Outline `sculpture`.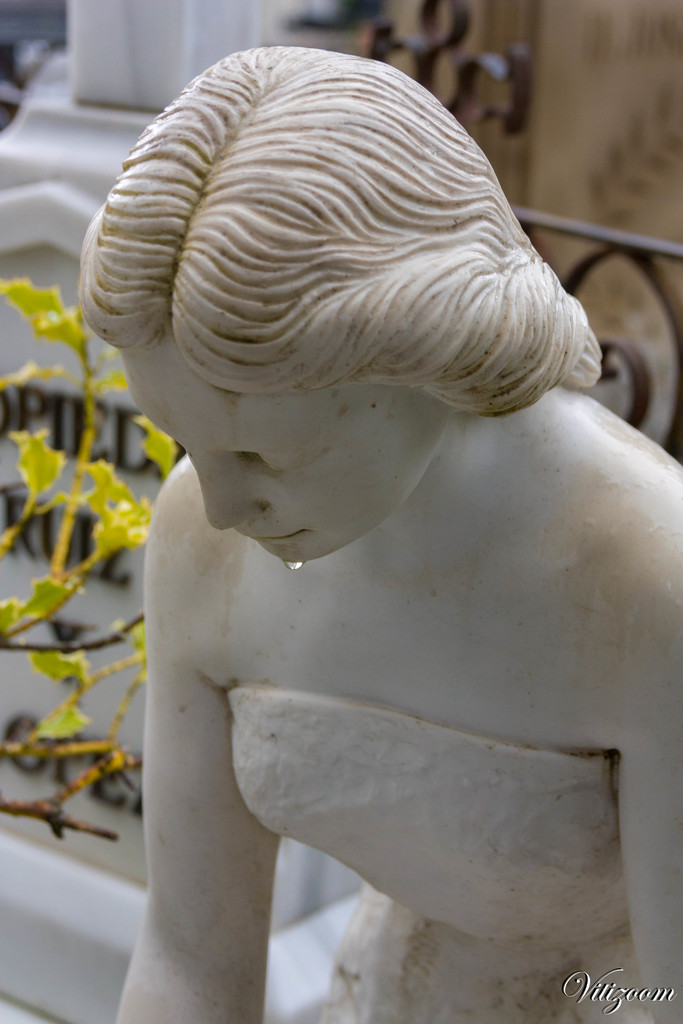
Outline: box=[79, 47, 663, 1023].
